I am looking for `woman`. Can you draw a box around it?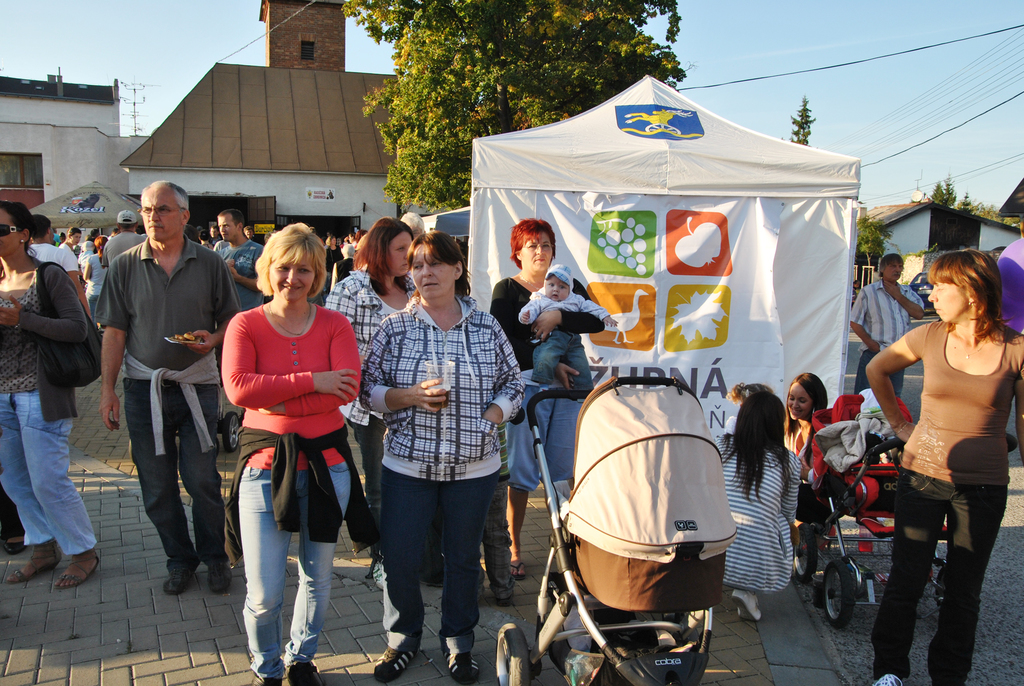
Sure, the bounding box is {"left": 209, "top": 219, "right": 359, "bottom": 672}.
